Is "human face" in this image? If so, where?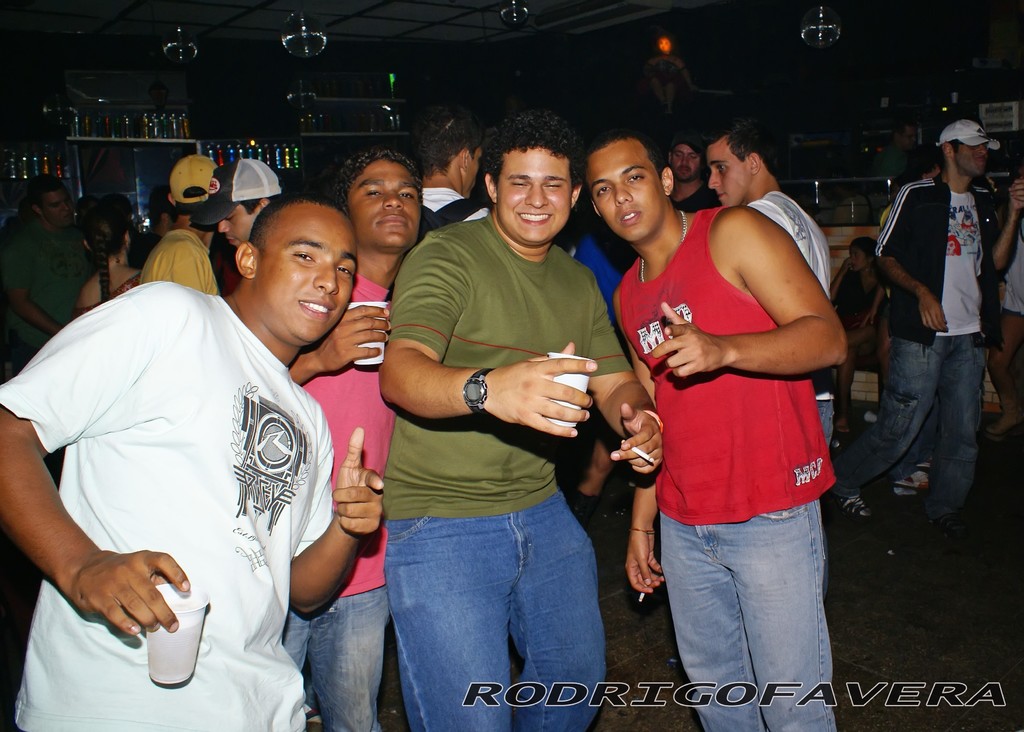
Yes, at box=[493, 145, 573, 245].
